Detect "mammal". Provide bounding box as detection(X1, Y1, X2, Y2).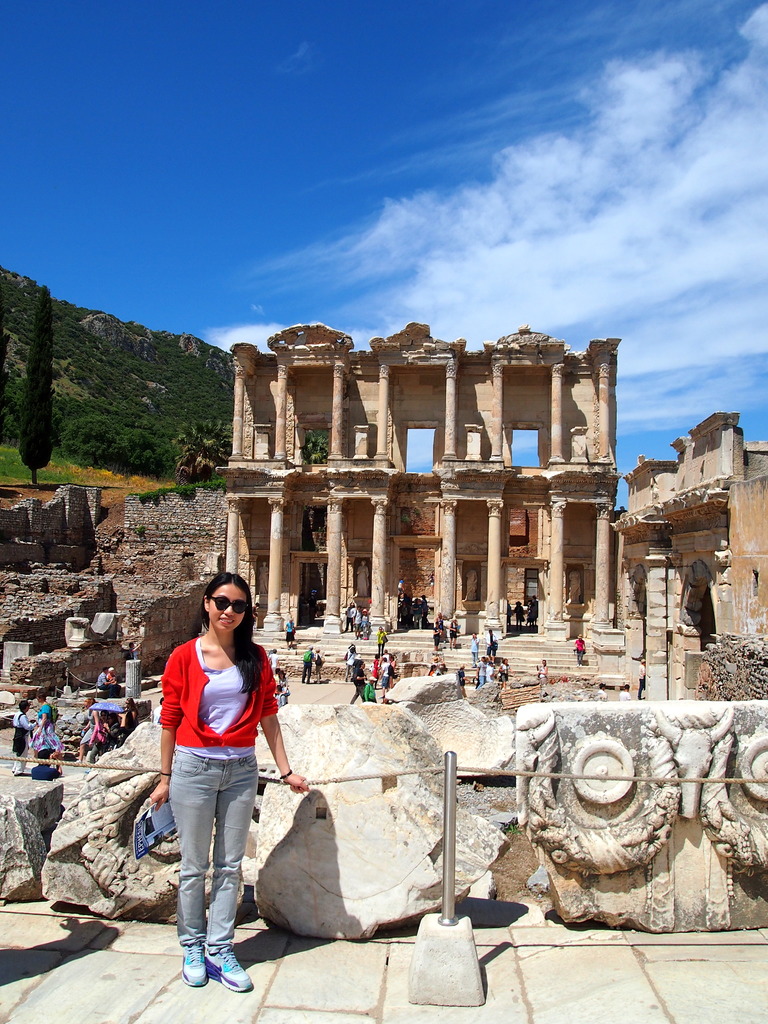
detection(273, 669, 291, 691).
